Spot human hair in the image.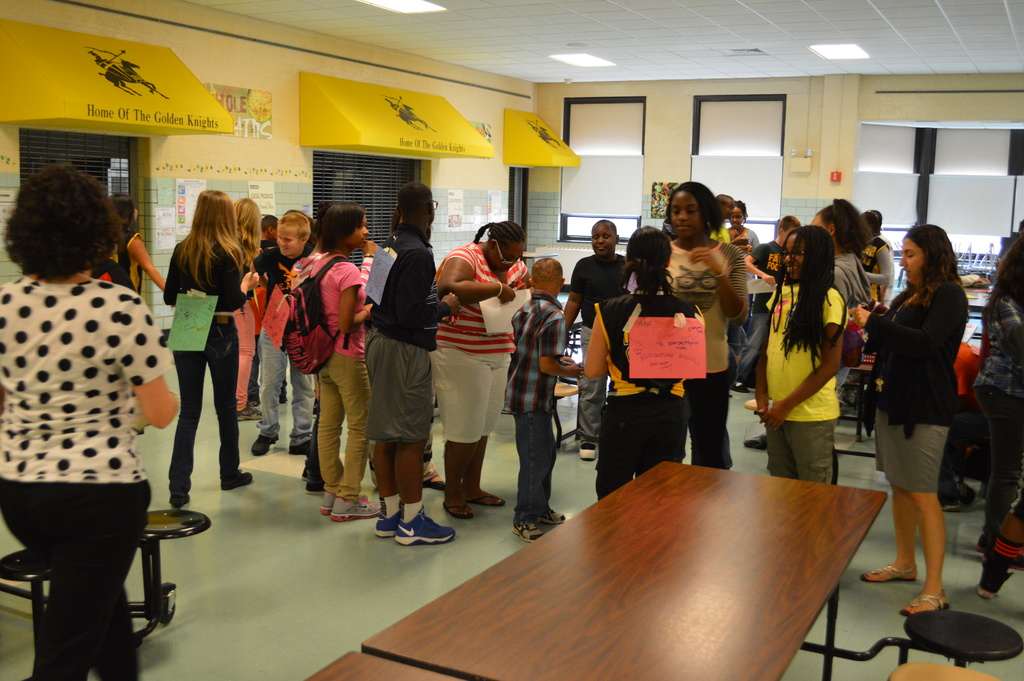
human hair found at (left=4, top=166, right=119, bottom=281).
